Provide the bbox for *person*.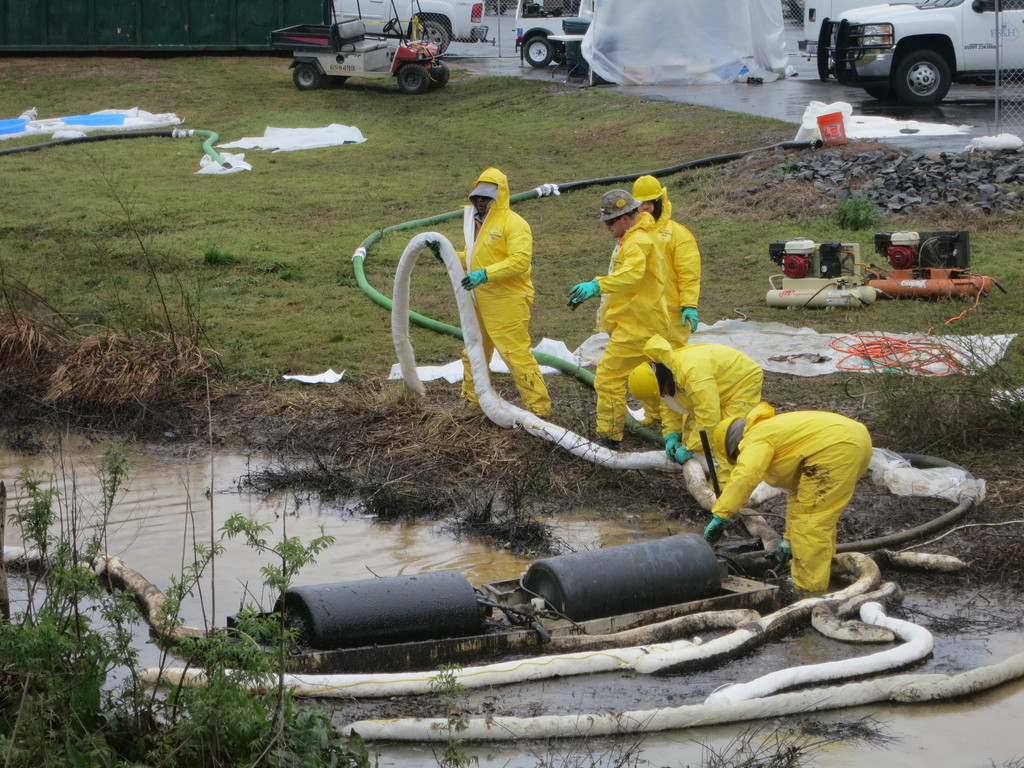
<bbox>627, 335, 760, 492</bbox>.
